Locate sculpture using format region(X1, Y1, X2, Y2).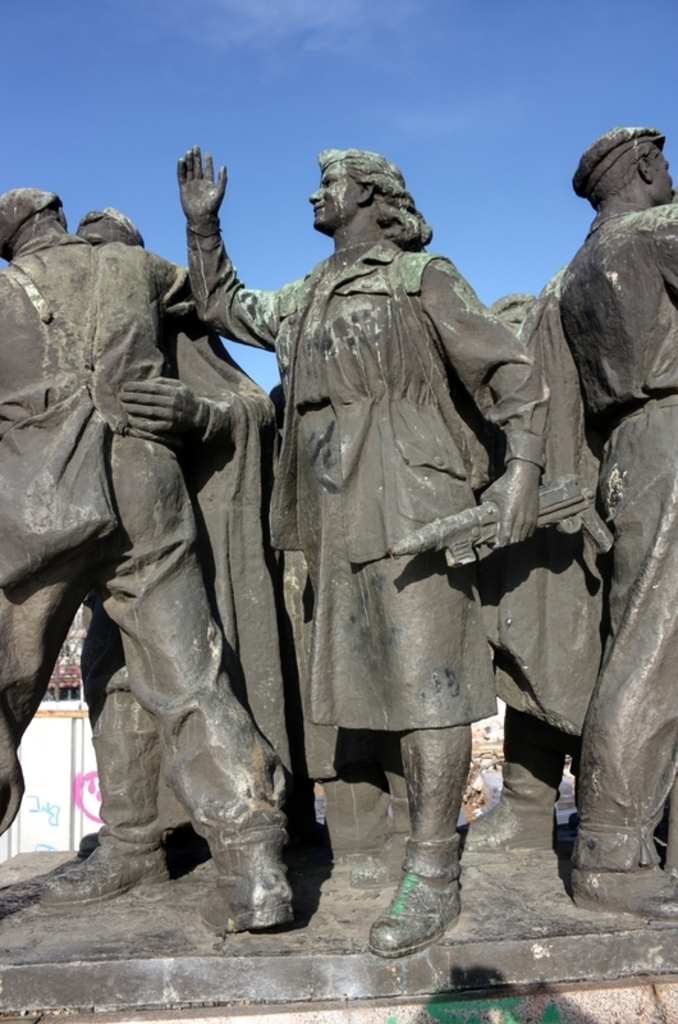
region(0, 183, 294, 950).
